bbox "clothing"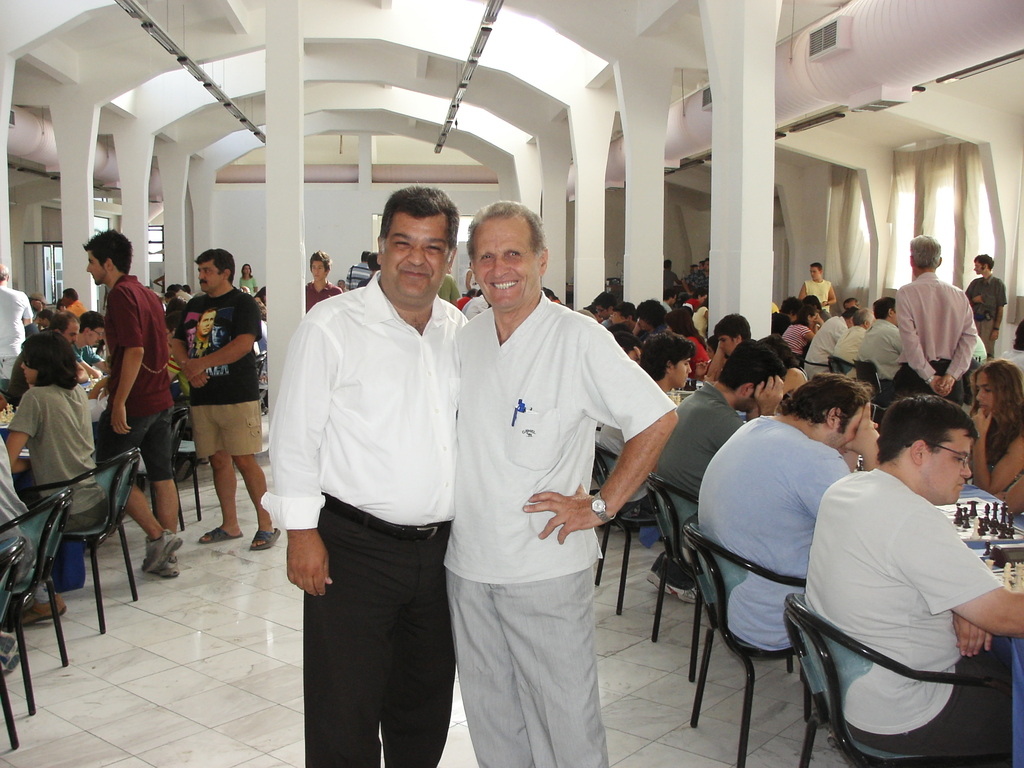
[x1=837, y1=327, x2=874, y2=372]
